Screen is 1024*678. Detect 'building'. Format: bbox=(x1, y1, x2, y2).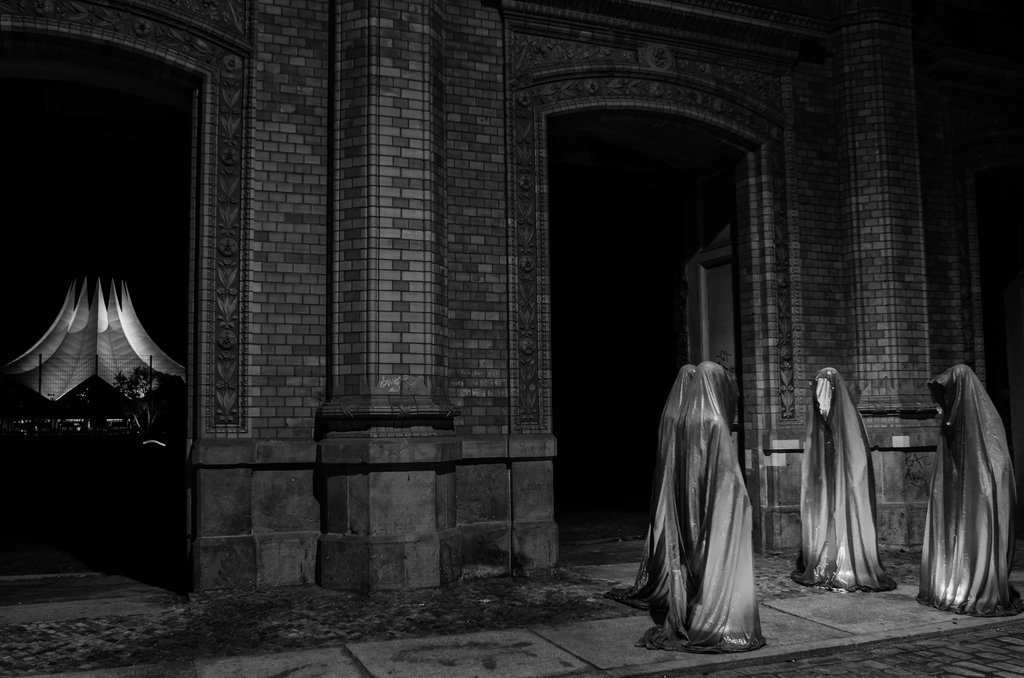
bbox=(0, 0, 1023, 677).
